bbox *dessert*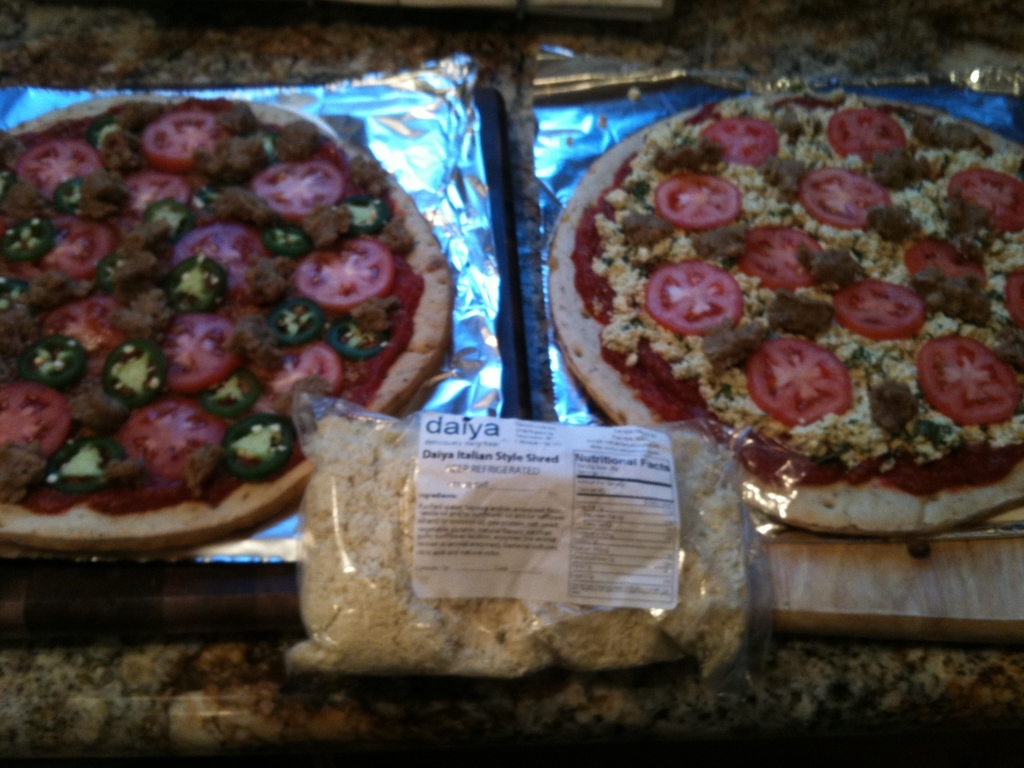
{"left": 550, "top": 89, "right": 1023, "bottom": 540}
